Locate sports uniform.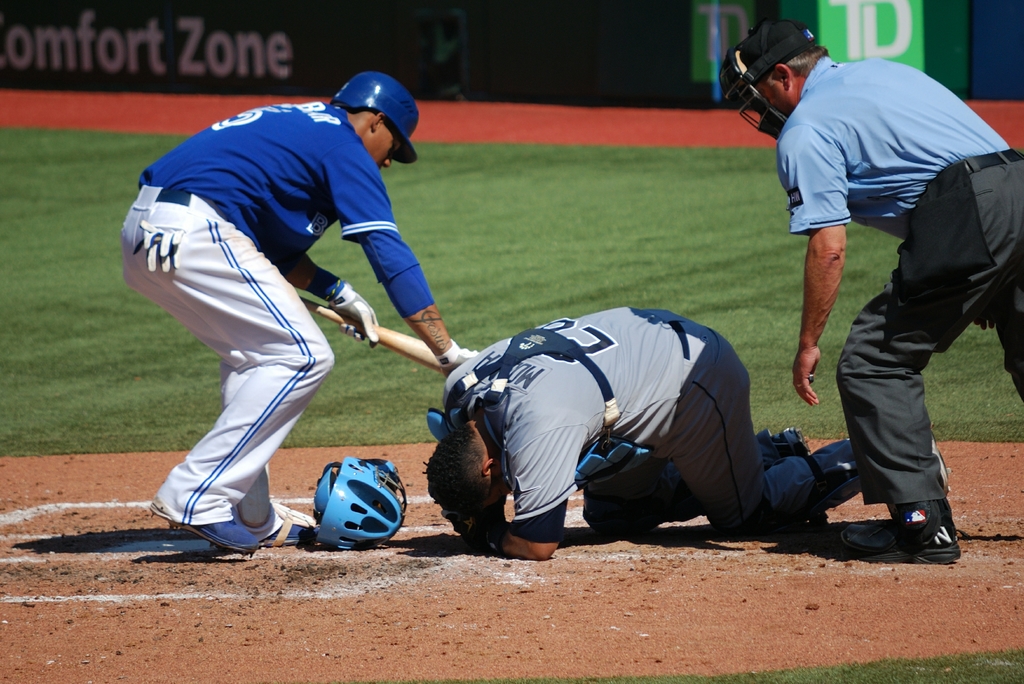
Bounding box: detection(111, 63, 462, 558).
